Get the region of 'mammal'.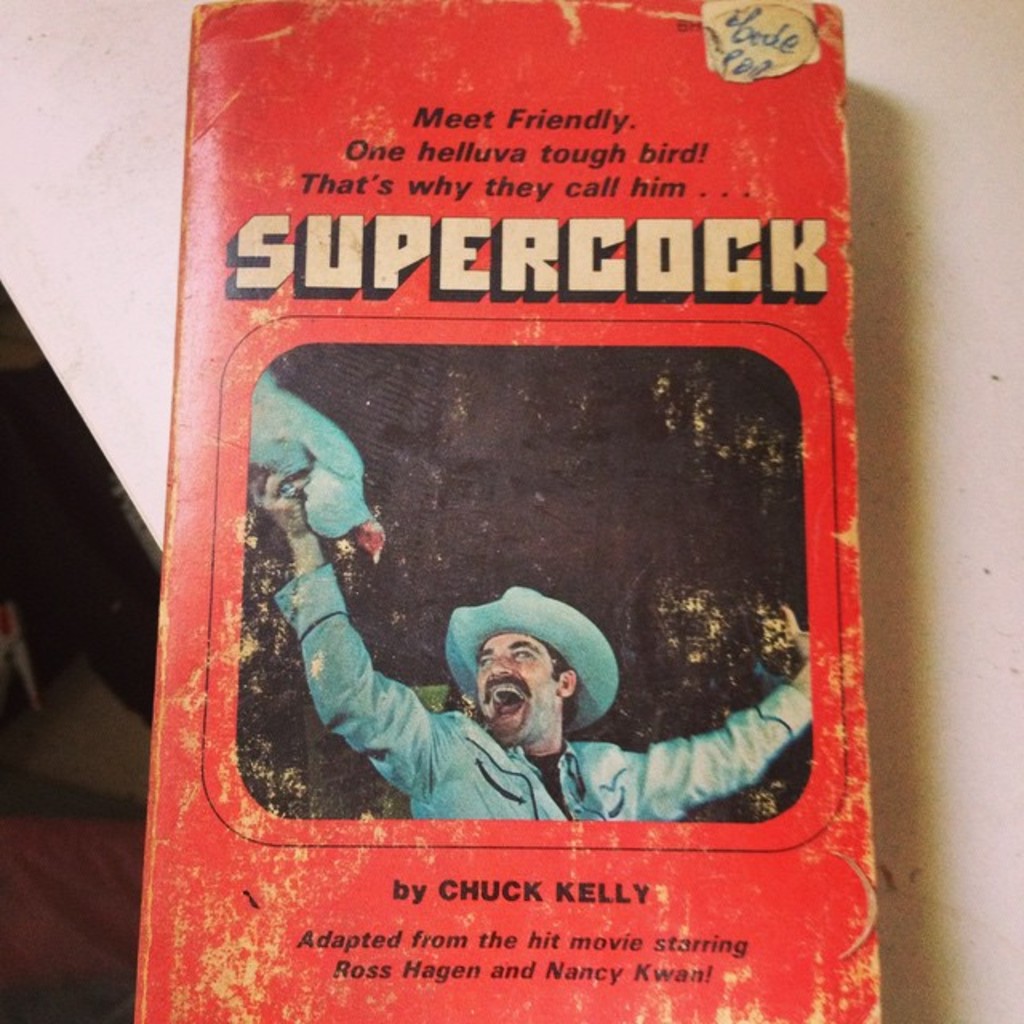
x1=242, y1=274, x2=771, y2=810.
